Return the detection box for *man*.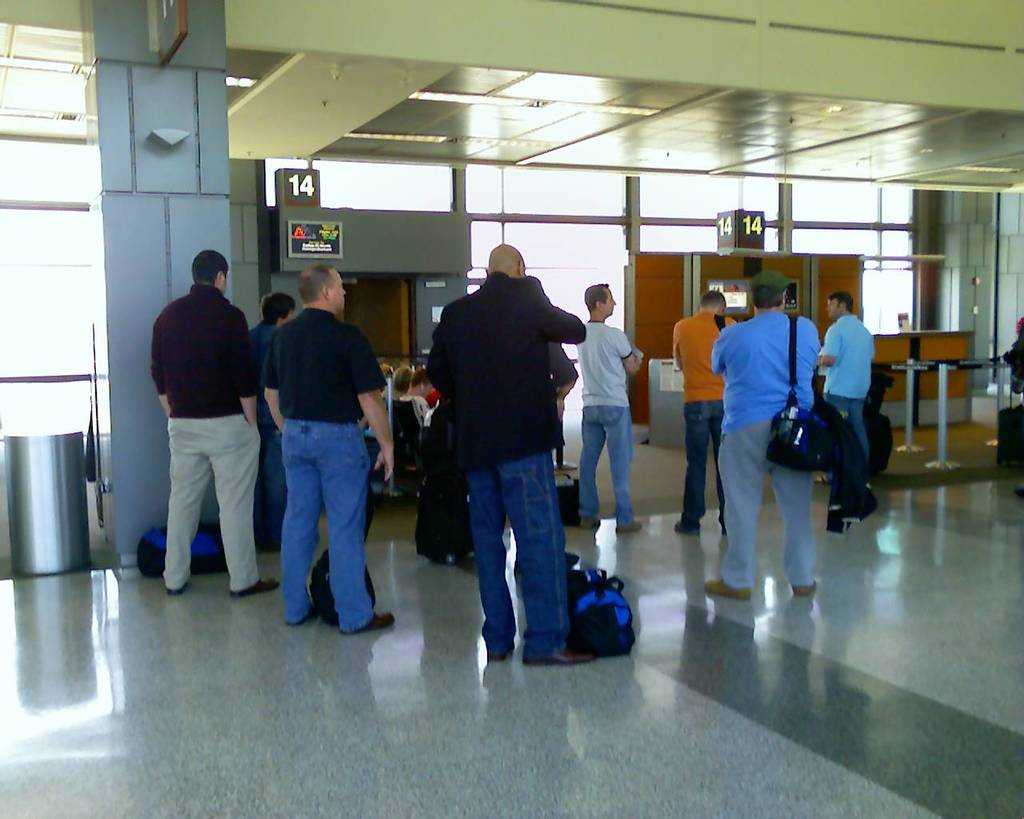
(575, 282, 638, 531).
